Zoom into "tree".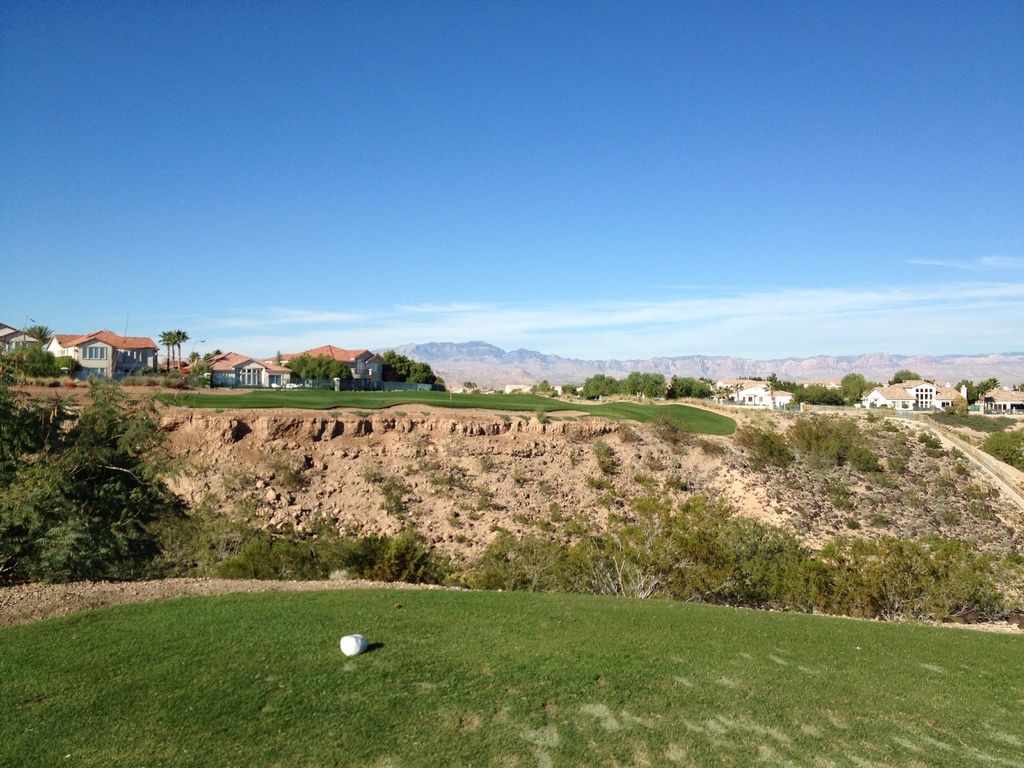
Zoom target: box(701, 378, 714, 384).
